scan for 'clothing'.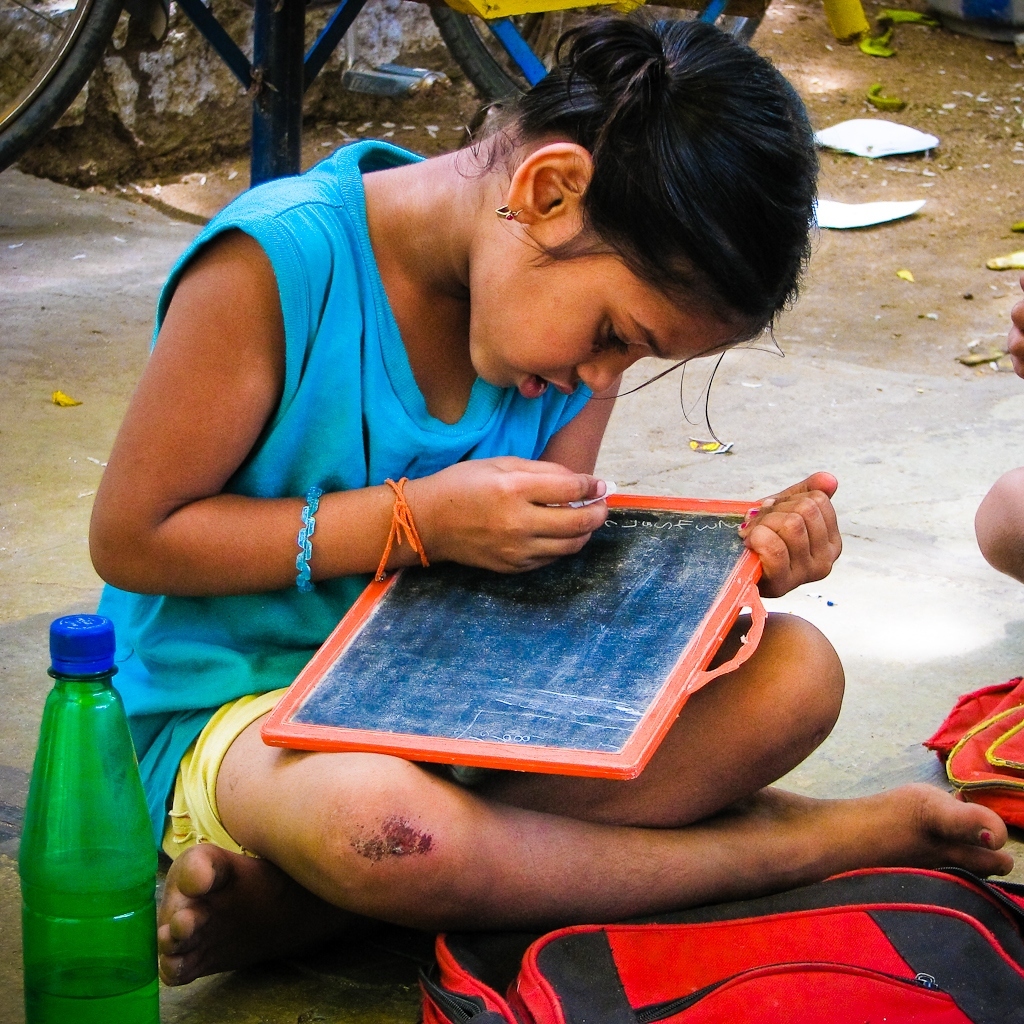
Scan result: 29 114 607 880.
